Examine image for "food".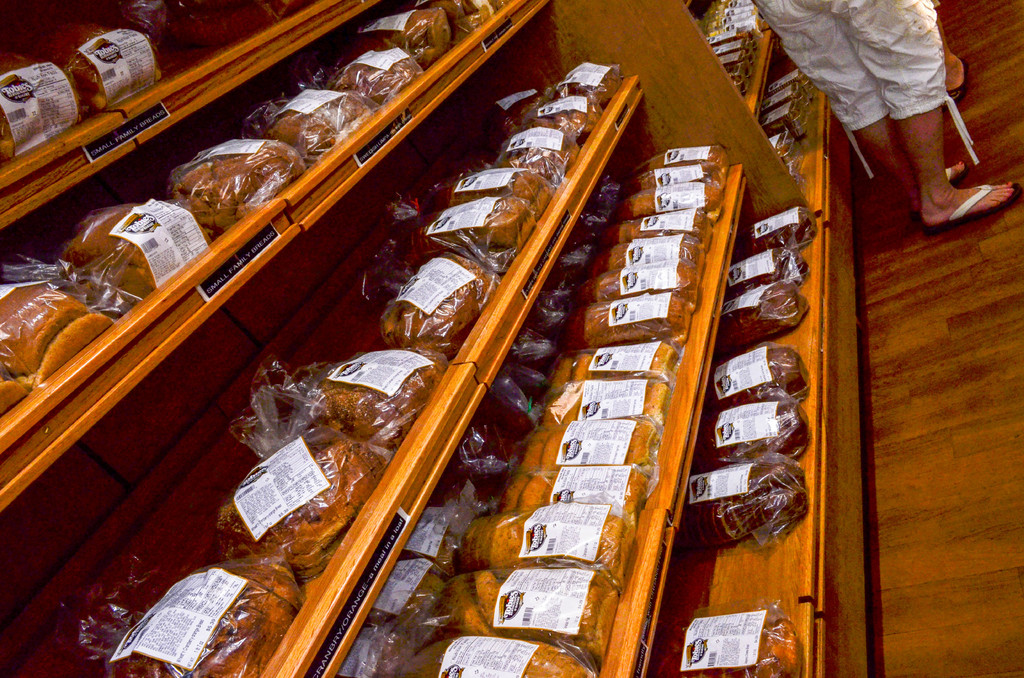
Examination result: 460,513,635,577.
